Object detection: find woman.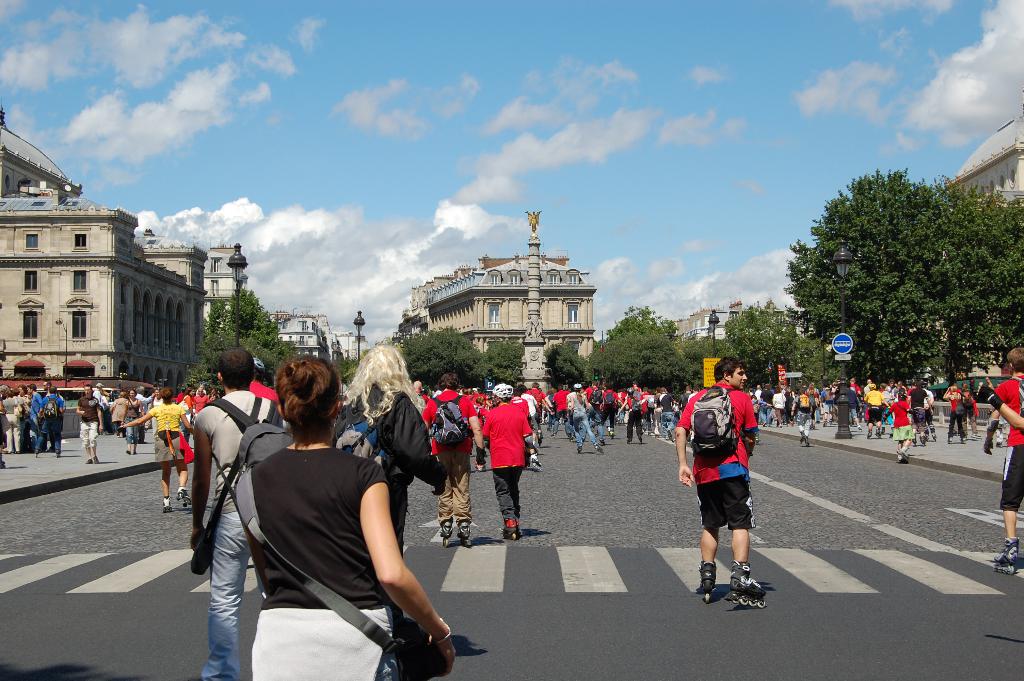
rect(118, 388, 143, 458).
